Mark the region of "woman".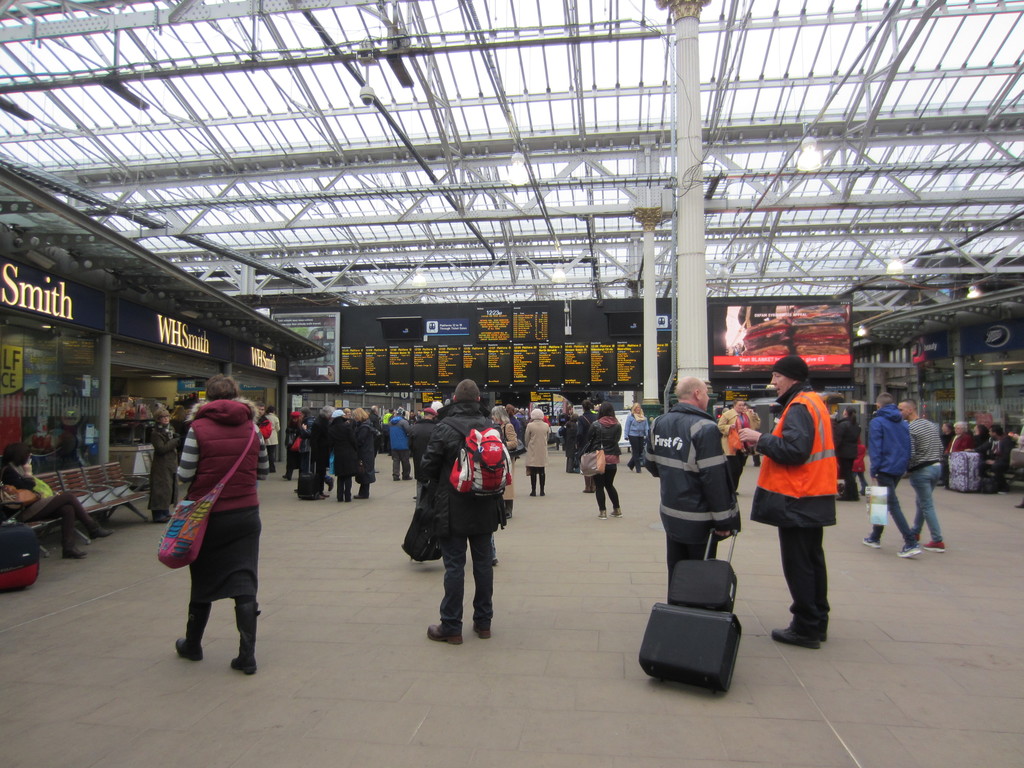
Region: (941,422,956,453).
